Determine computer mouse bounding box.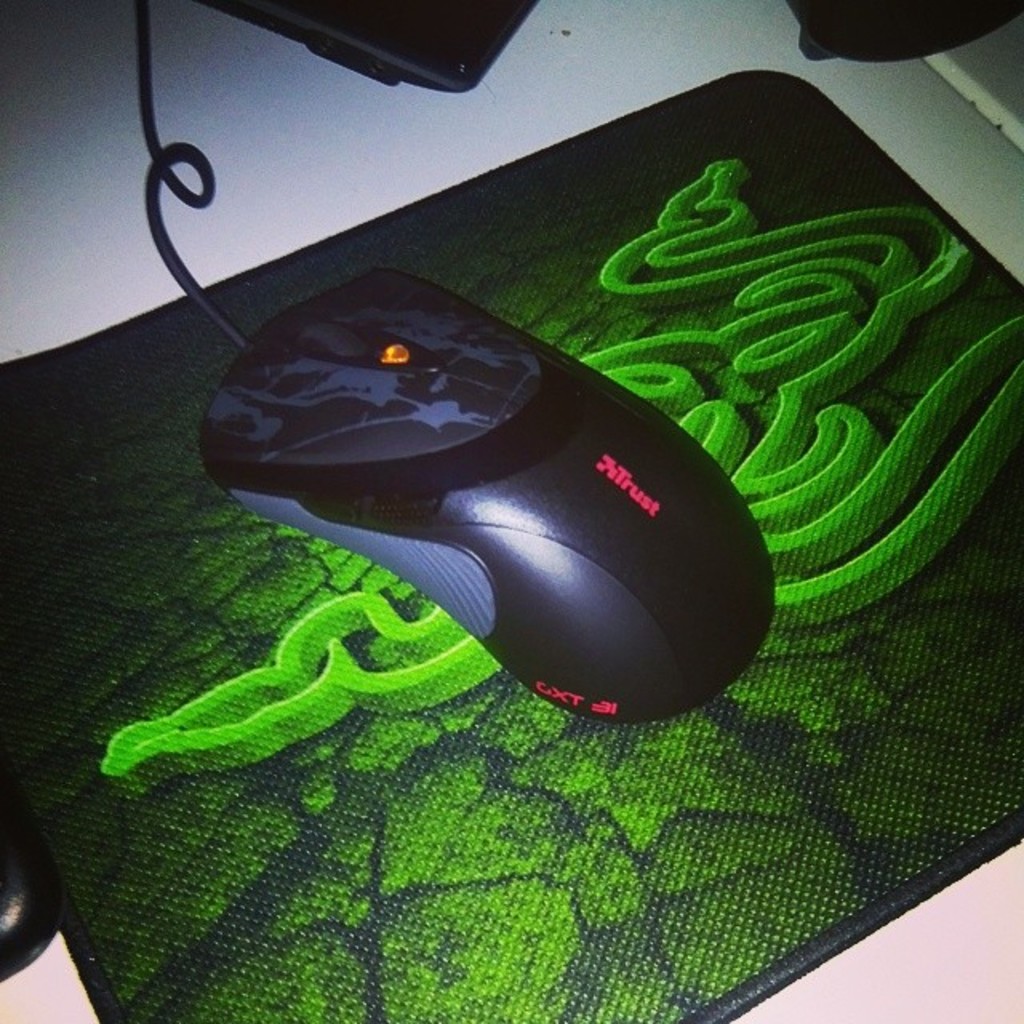
Determined: [202,258,773,726].
